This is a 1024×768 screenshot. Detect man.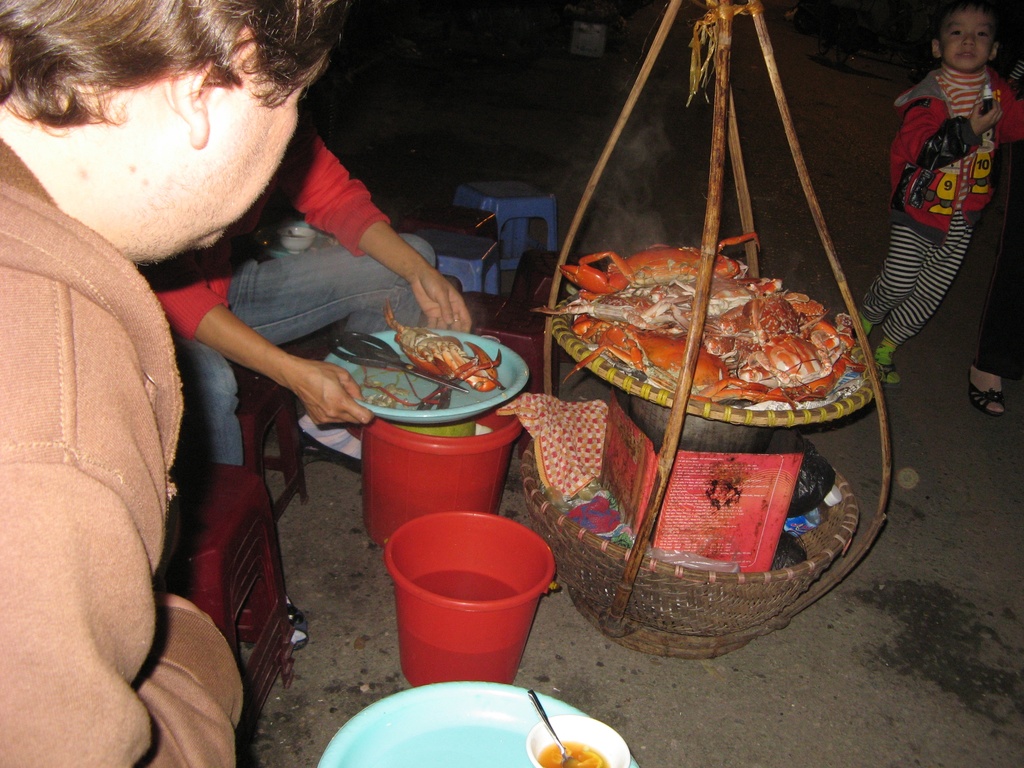
0:0:351:767.
